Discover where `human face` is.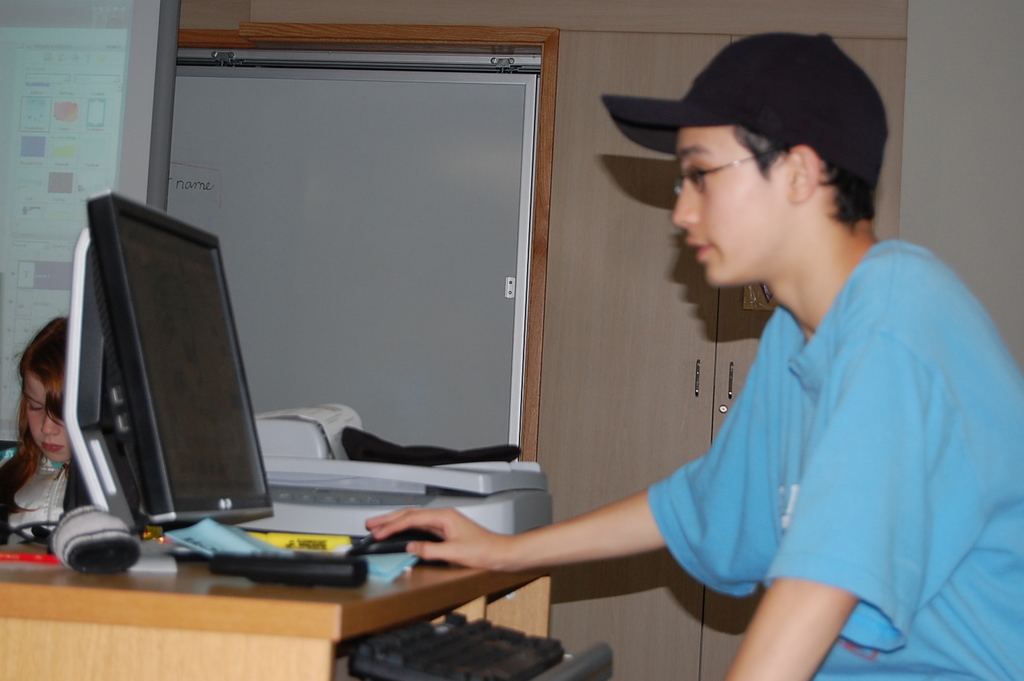
Discovered at box(29, 377, 71, 458).
